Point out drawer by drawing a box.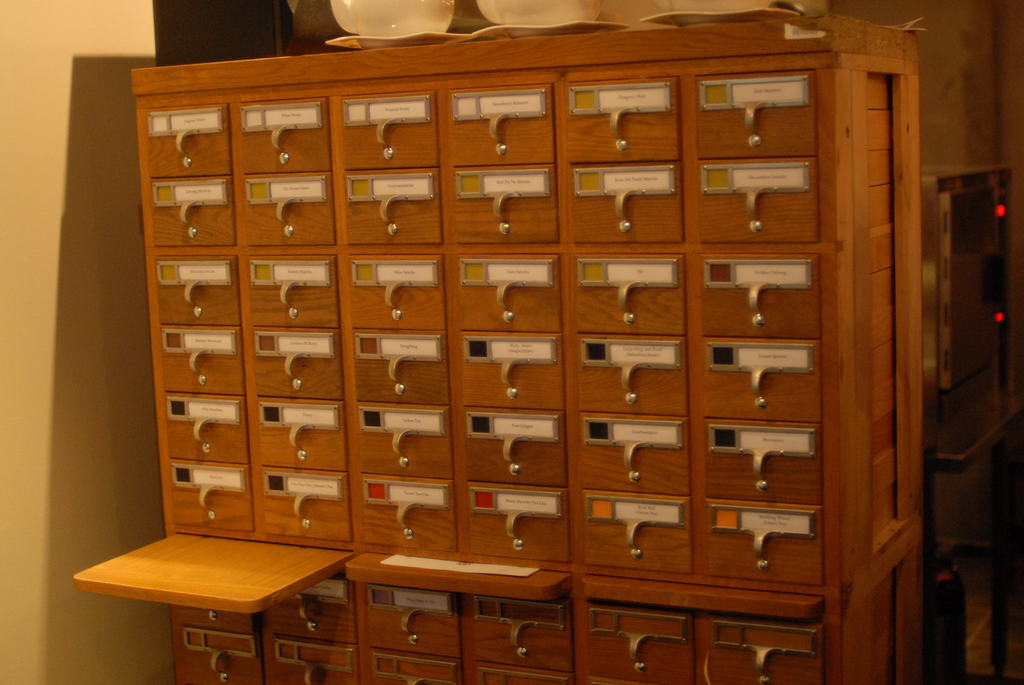
bbox(695, 153, 820, 244).
